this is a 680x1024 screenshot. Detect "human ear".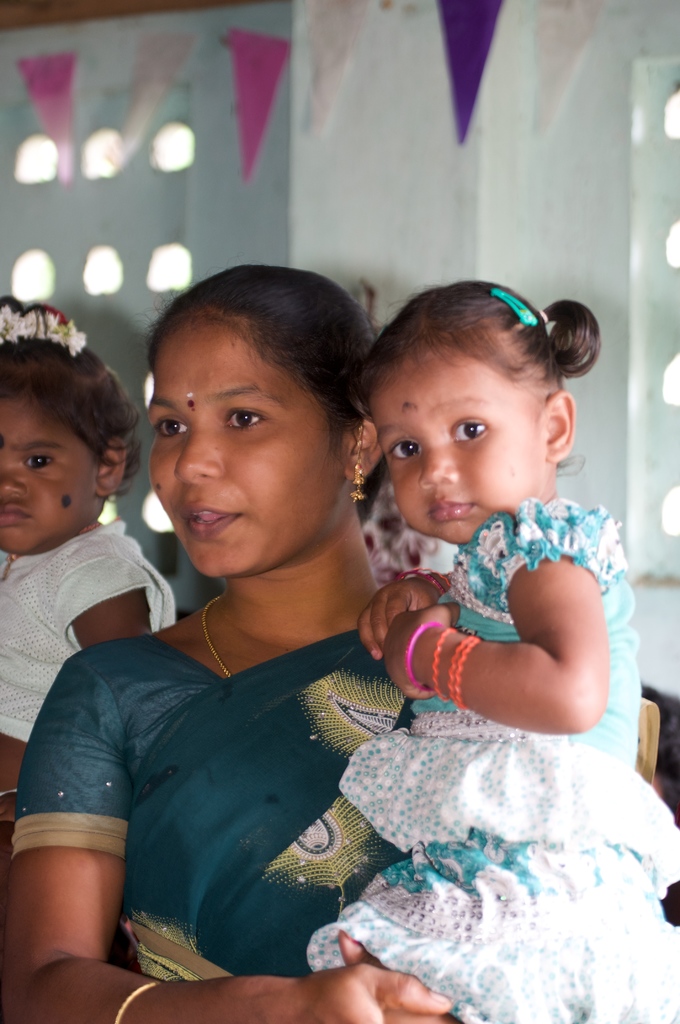
{"x1": 547, "y1": 390, "x2": 574, "y2": 463}.
